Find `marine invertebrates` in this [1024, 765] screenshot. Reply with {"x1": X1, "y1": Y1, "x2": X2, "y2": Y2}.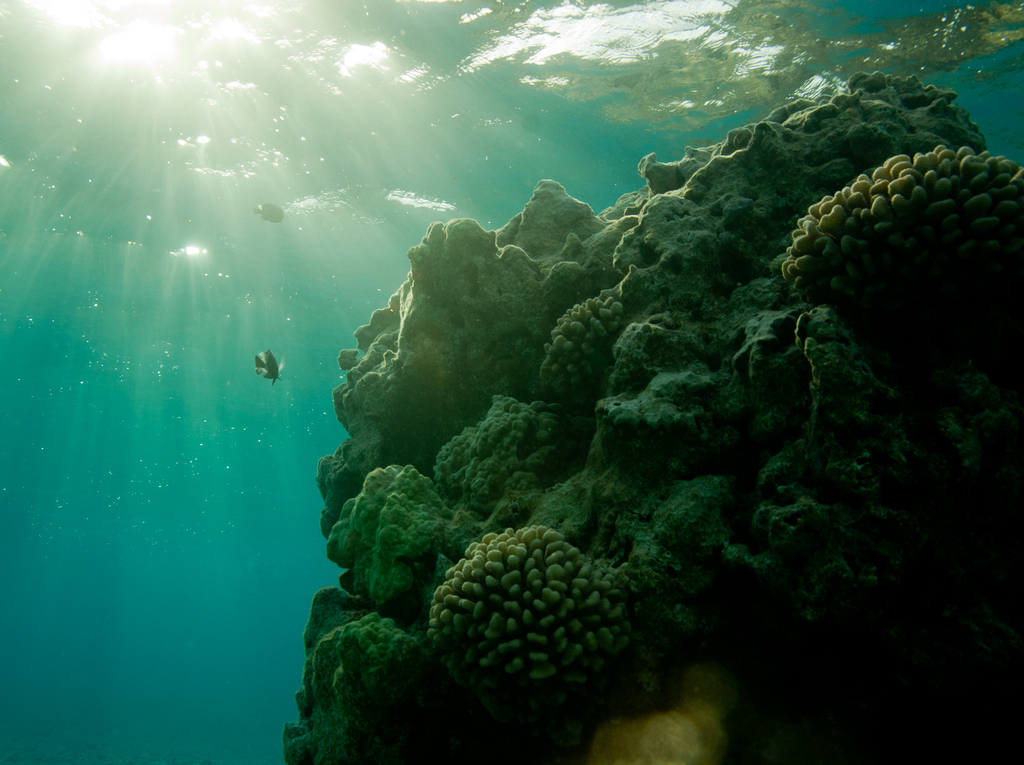
{"x1": 324, "y1": 453, "x2": 465, "y2": 635}.
